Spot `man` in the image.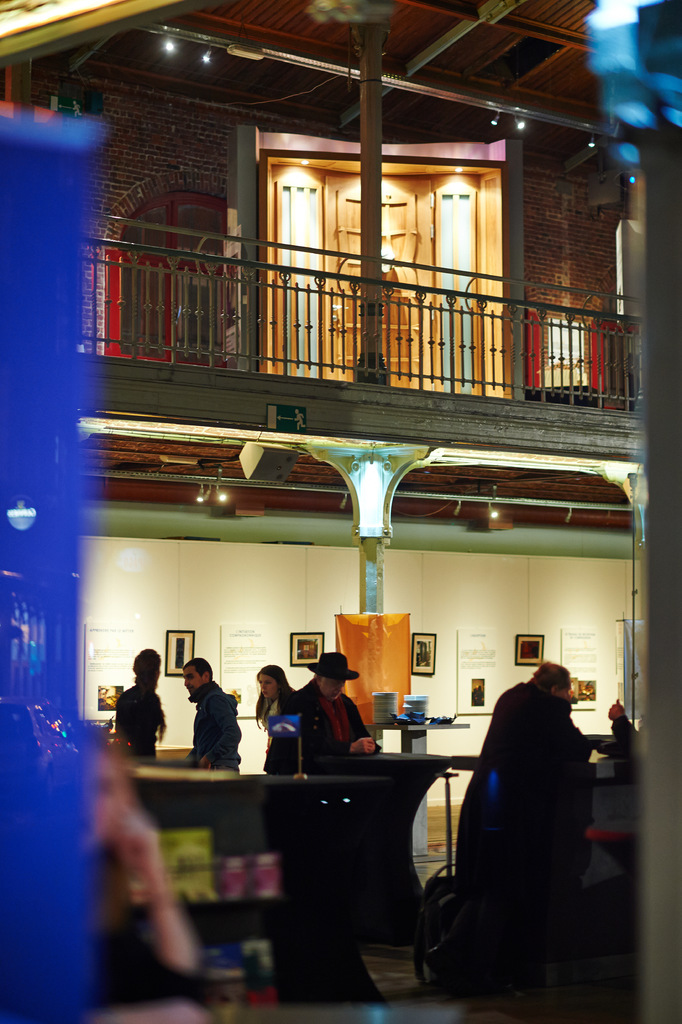
`man` found at left=467, top=651, right=599, bottom=892.
